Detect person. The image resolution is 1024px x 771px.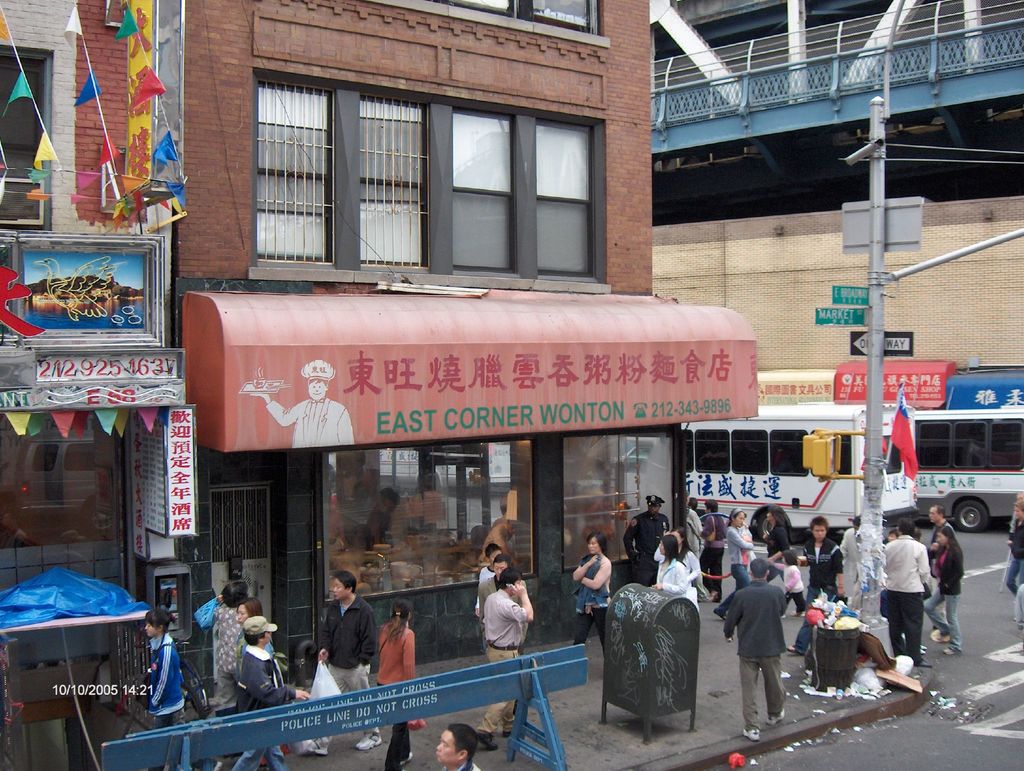
(384,597,425,770).
